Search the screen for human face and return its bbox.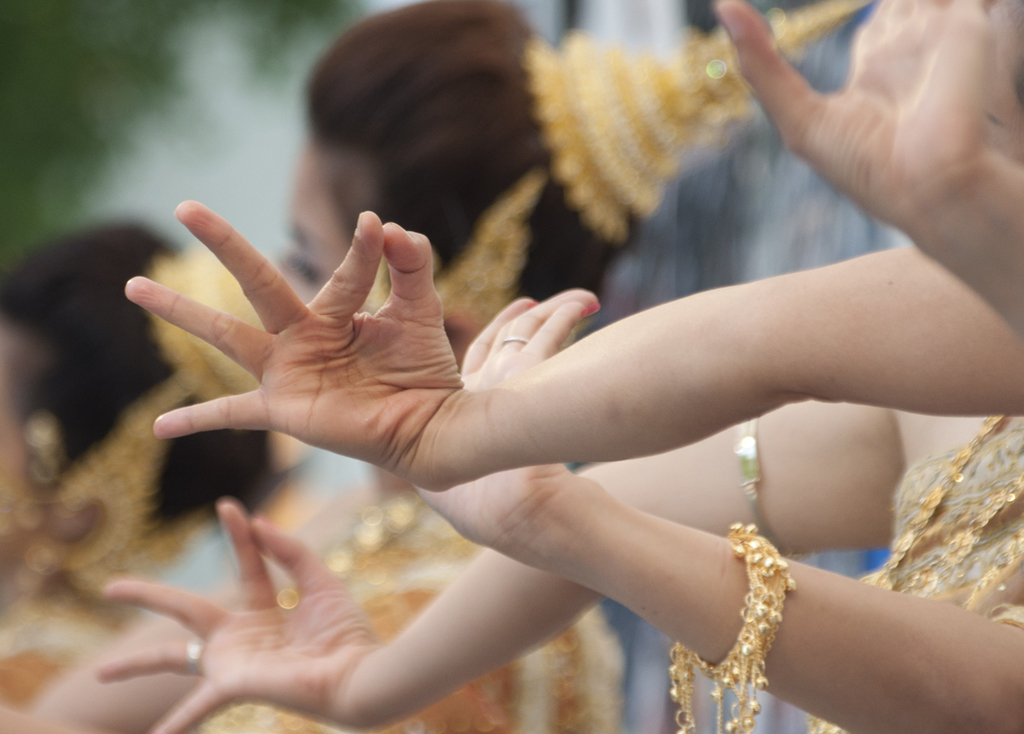
Found: (271, 148, 351, 306).
